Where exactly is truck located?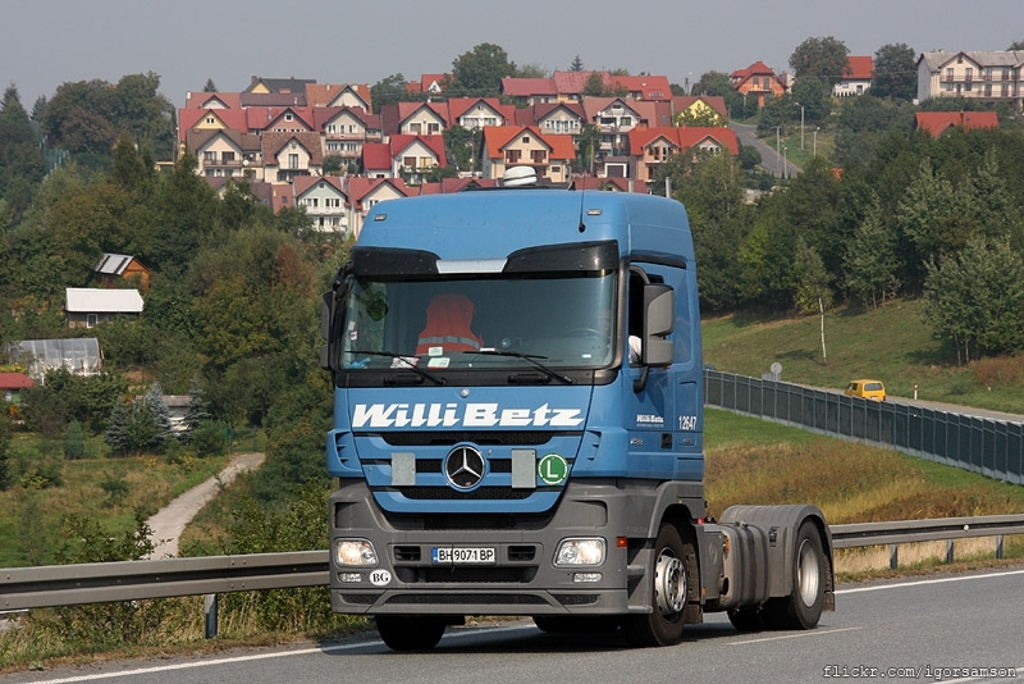
Its bounding box is locate(300, 164, 824, 648).
